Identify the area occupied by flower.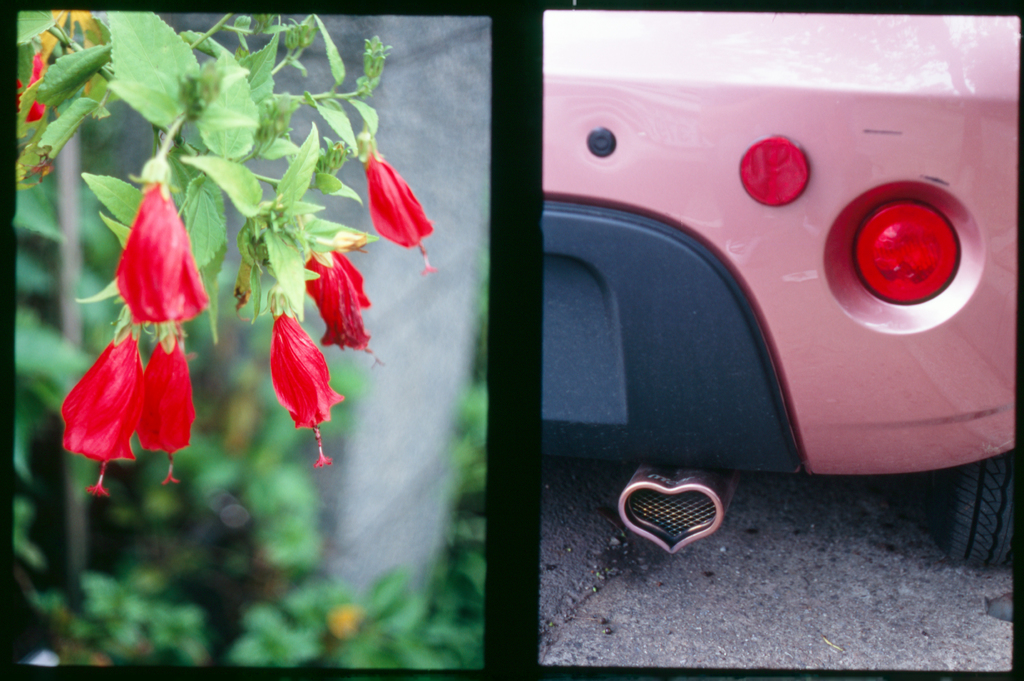
Area: (15, 49, 47, 125).
